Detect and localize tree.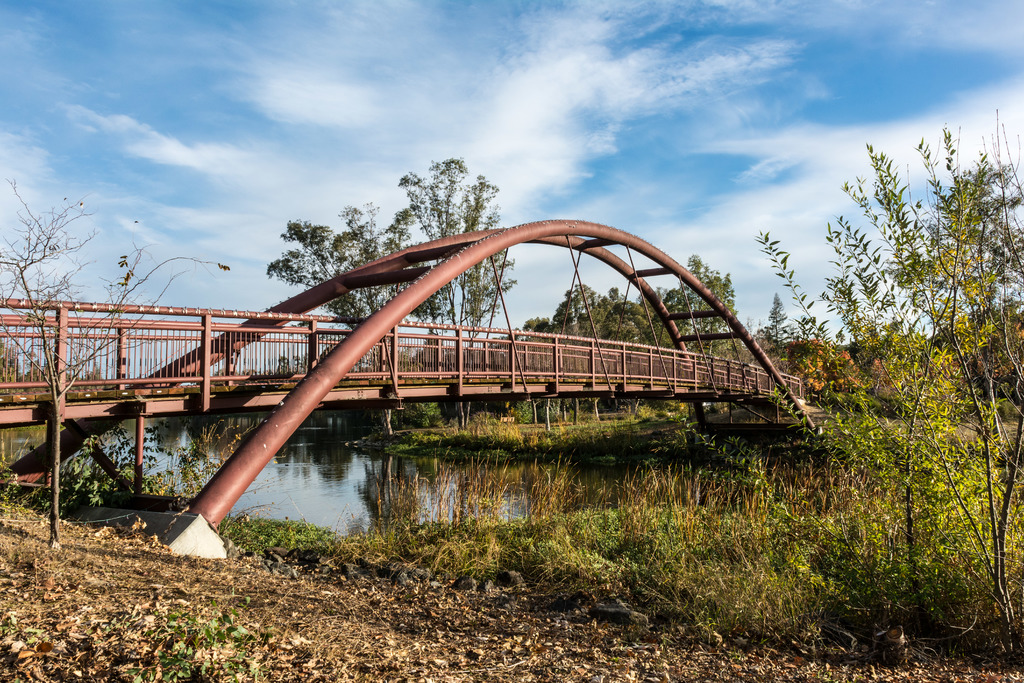
Localized at [x1=676, y1=102, x2=1023, y2=666].
